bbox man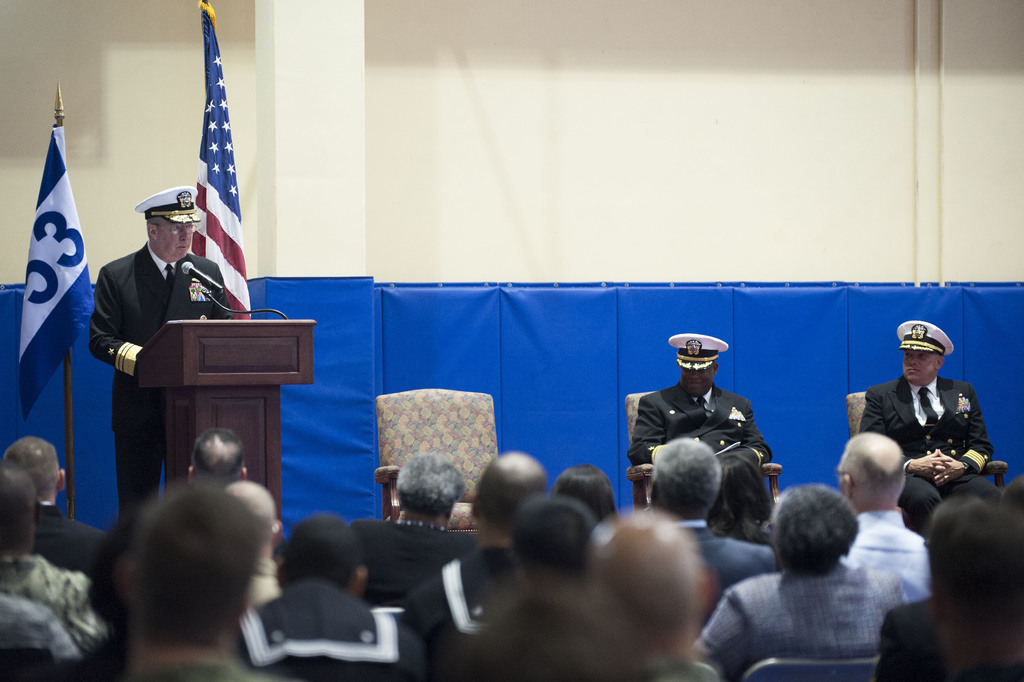
<box>90,187,235,520</box>
